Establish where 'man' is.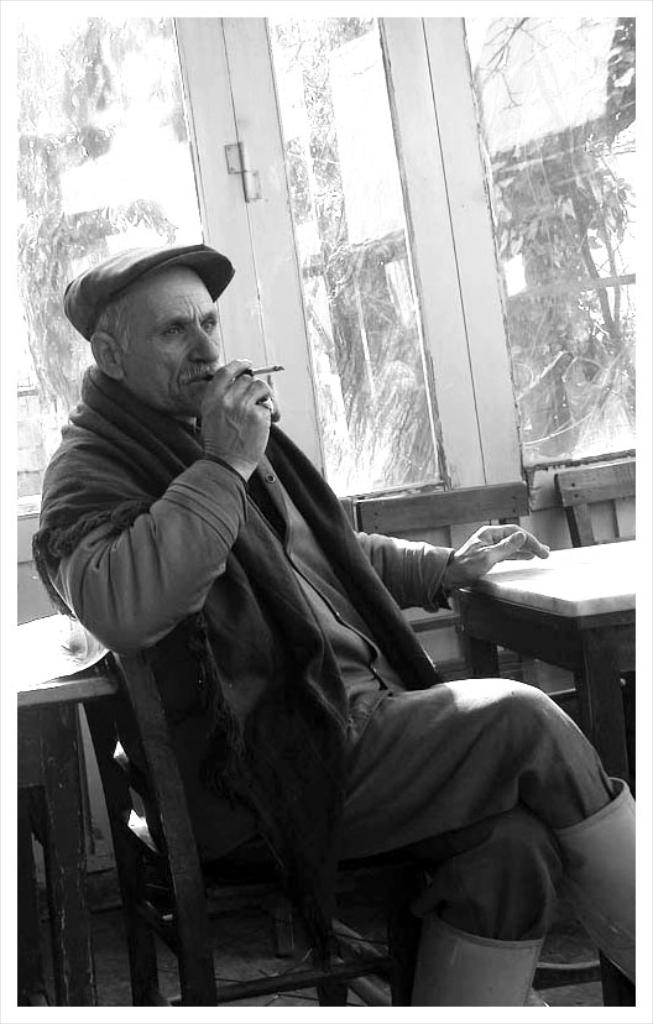
Established at 48:255:564:972.
